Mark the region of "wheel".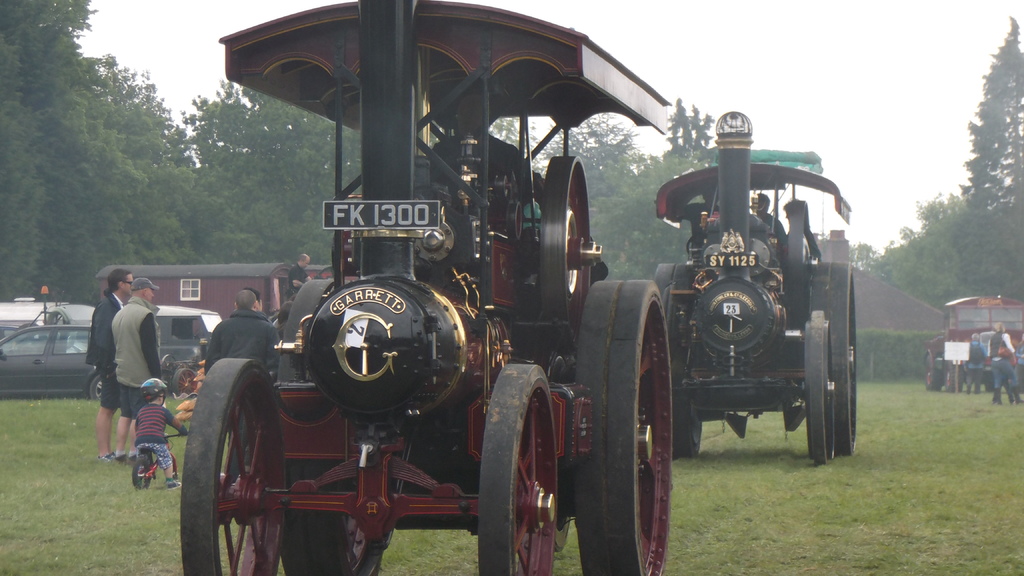
Region: crop(90, 372, 102, 399).
